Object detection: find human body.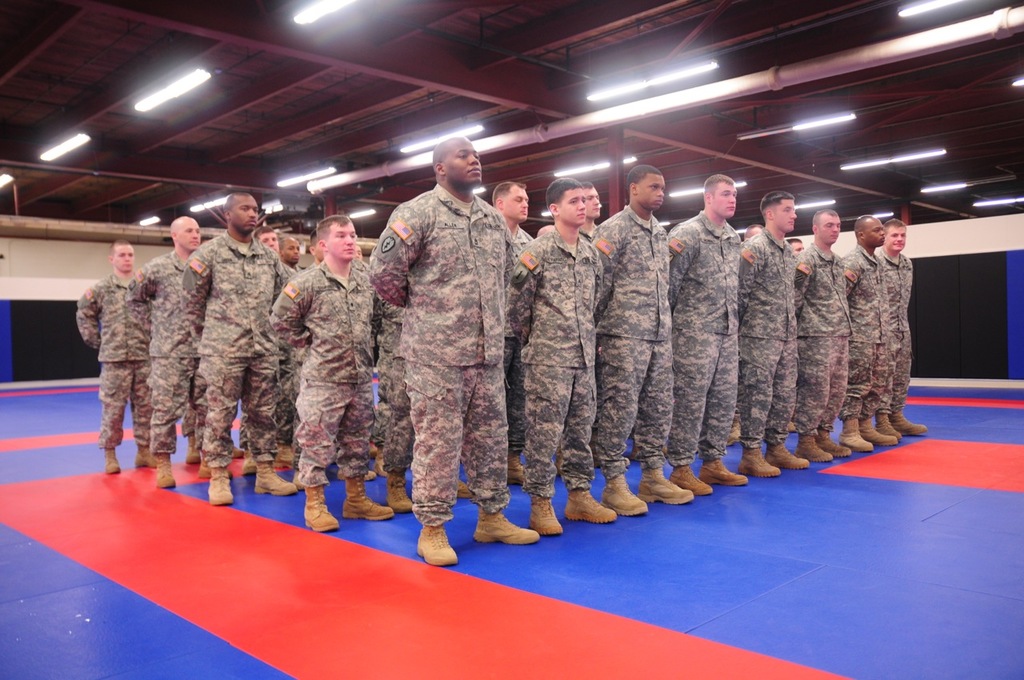
{"x1": 176, "y1": 192, "x2": 297, "y2": 509}.
